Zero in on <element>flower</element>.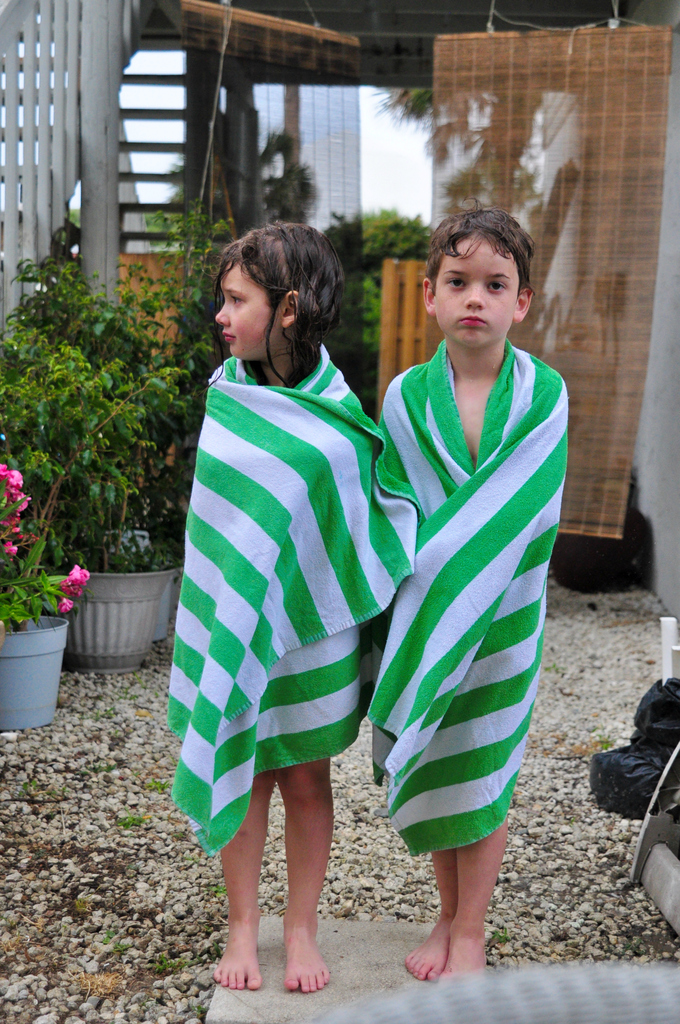
Zeroed in: (x1=58, y1=564, x2=94, y2=601).
